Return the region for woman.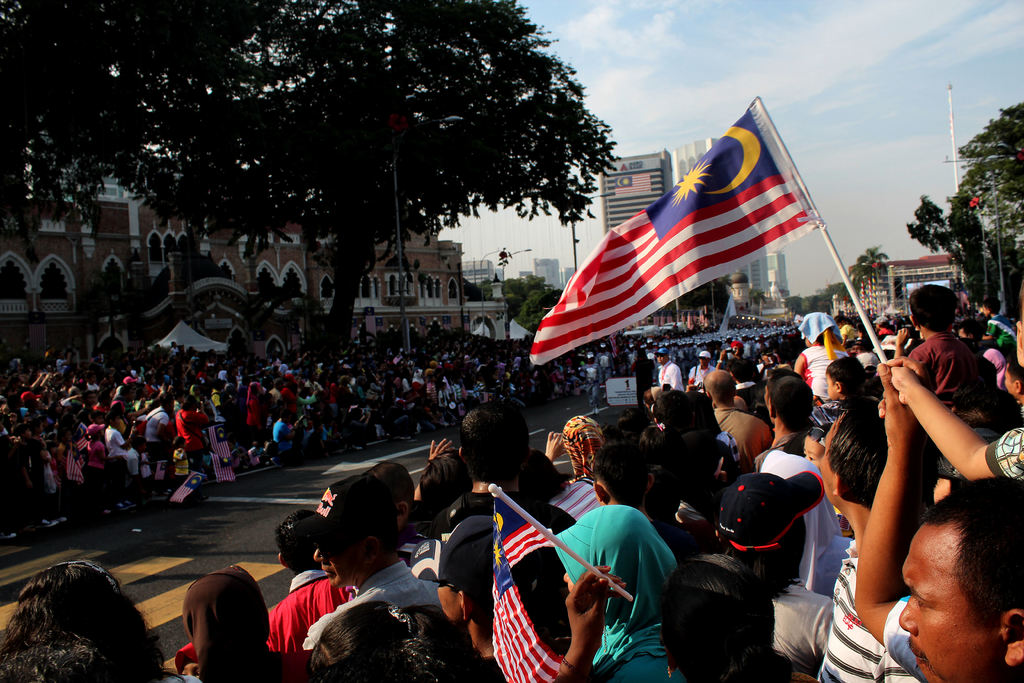
select_region(565, 415, 605, 484).
